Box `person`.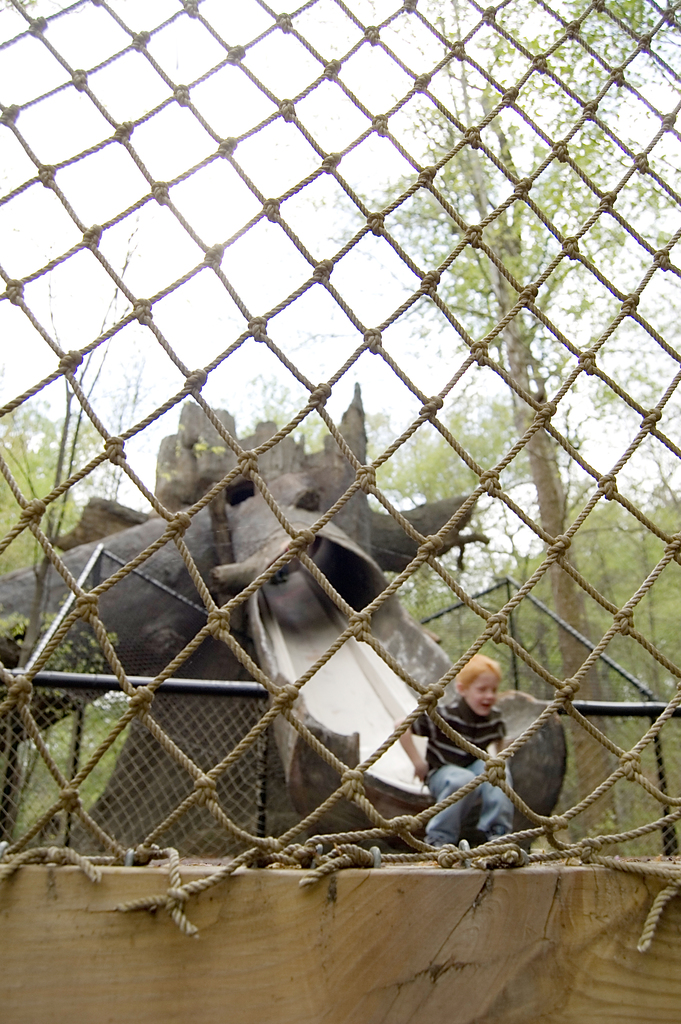
detection(393, 668, 504, 858).
